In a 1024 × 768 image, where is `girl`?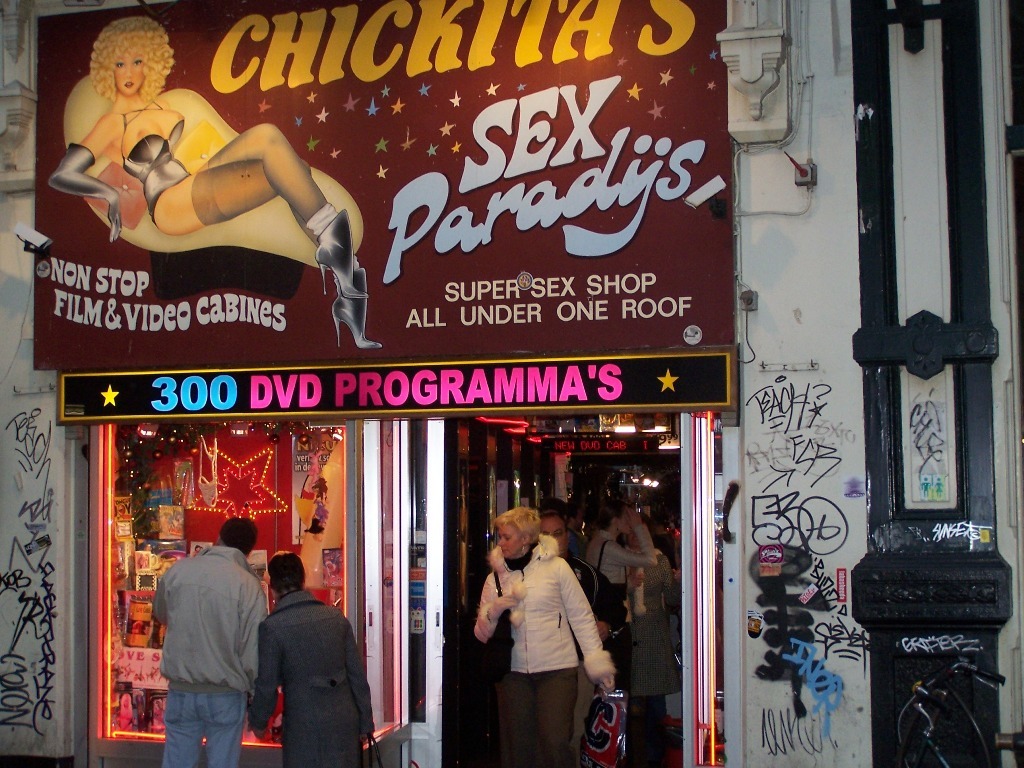
region(44, 14, 381, 351).
